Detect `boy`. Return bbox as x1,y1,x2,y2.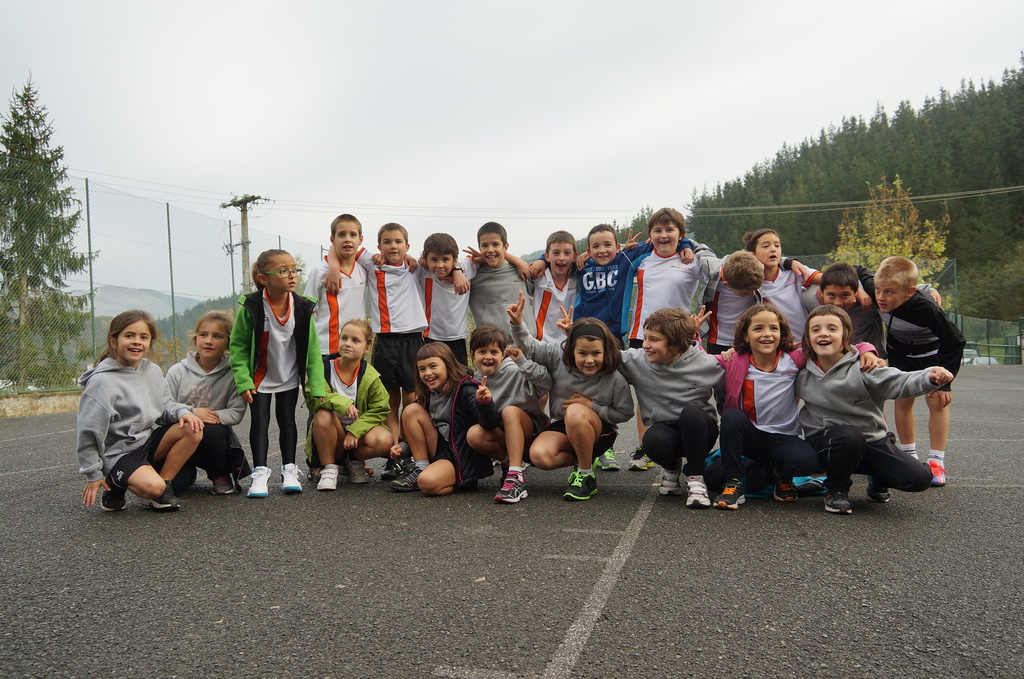
324,223,469,477.
